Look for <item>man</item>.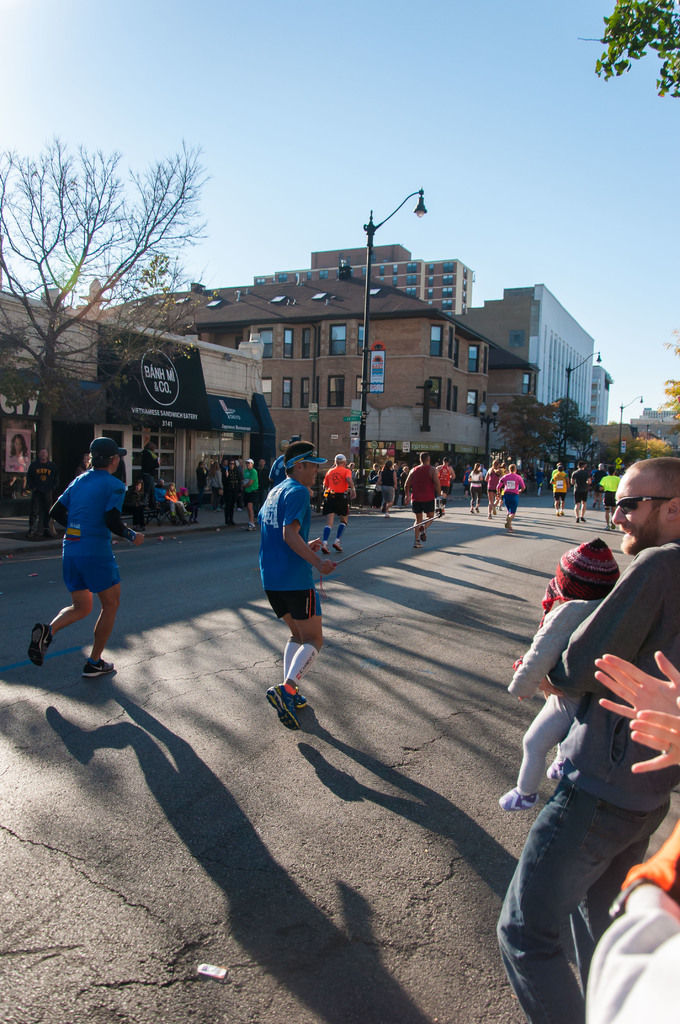
Found: crop(255, 456, 273, 513).
